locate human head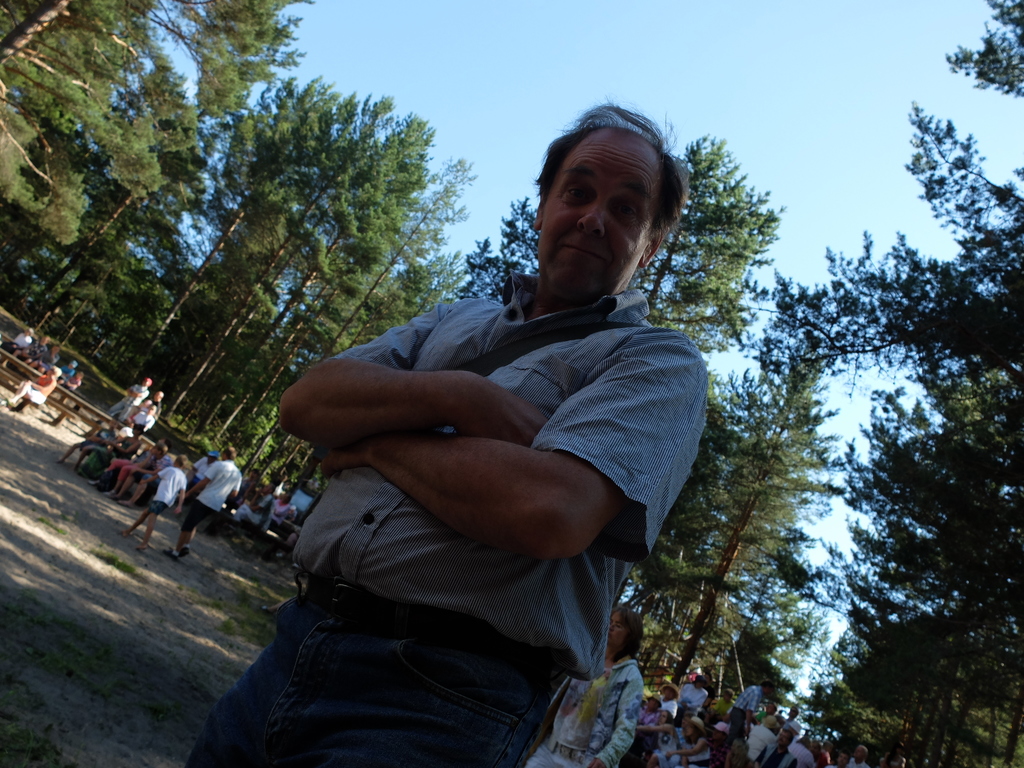
{"x1": 776, "y1": 728, "x2": 796, "y2": 743}
